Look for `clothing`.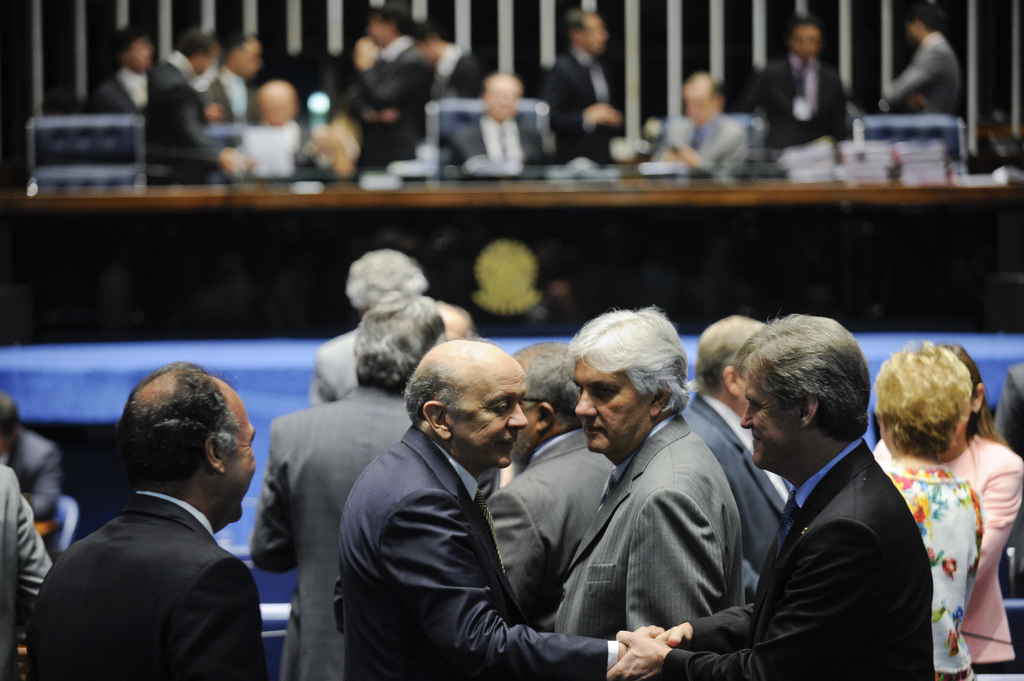
Found: rect(364, 43, 433, 177).
